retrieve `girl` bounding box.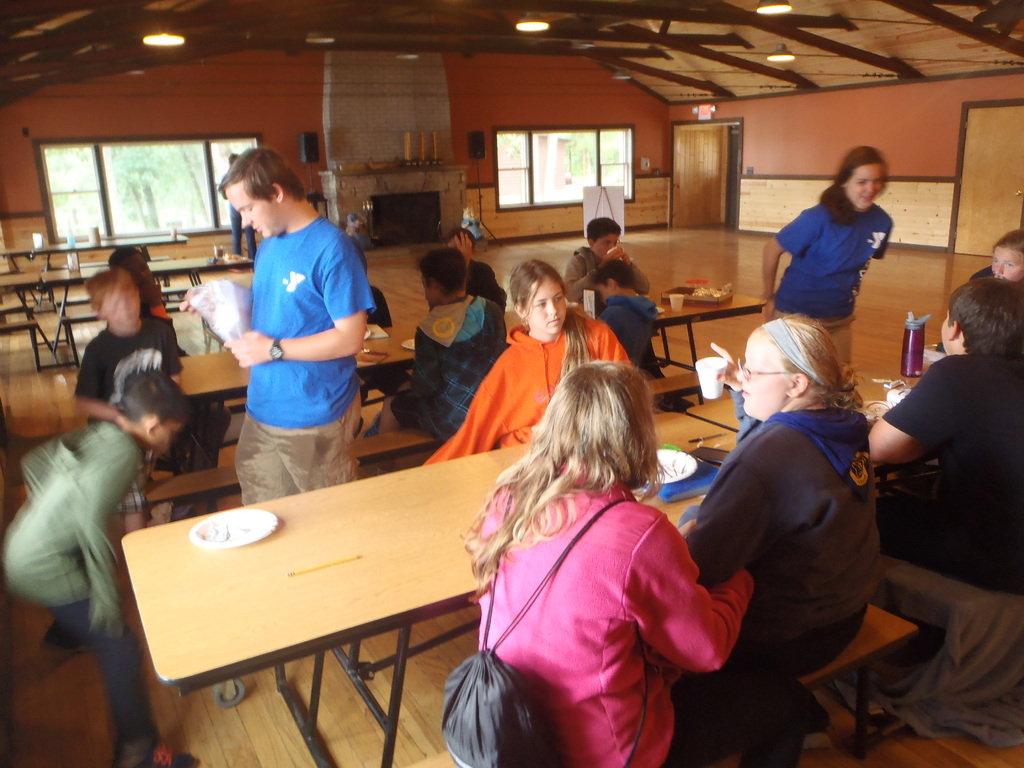
Bounding box: x1=422 y1=258 x2=632 y2=464.
